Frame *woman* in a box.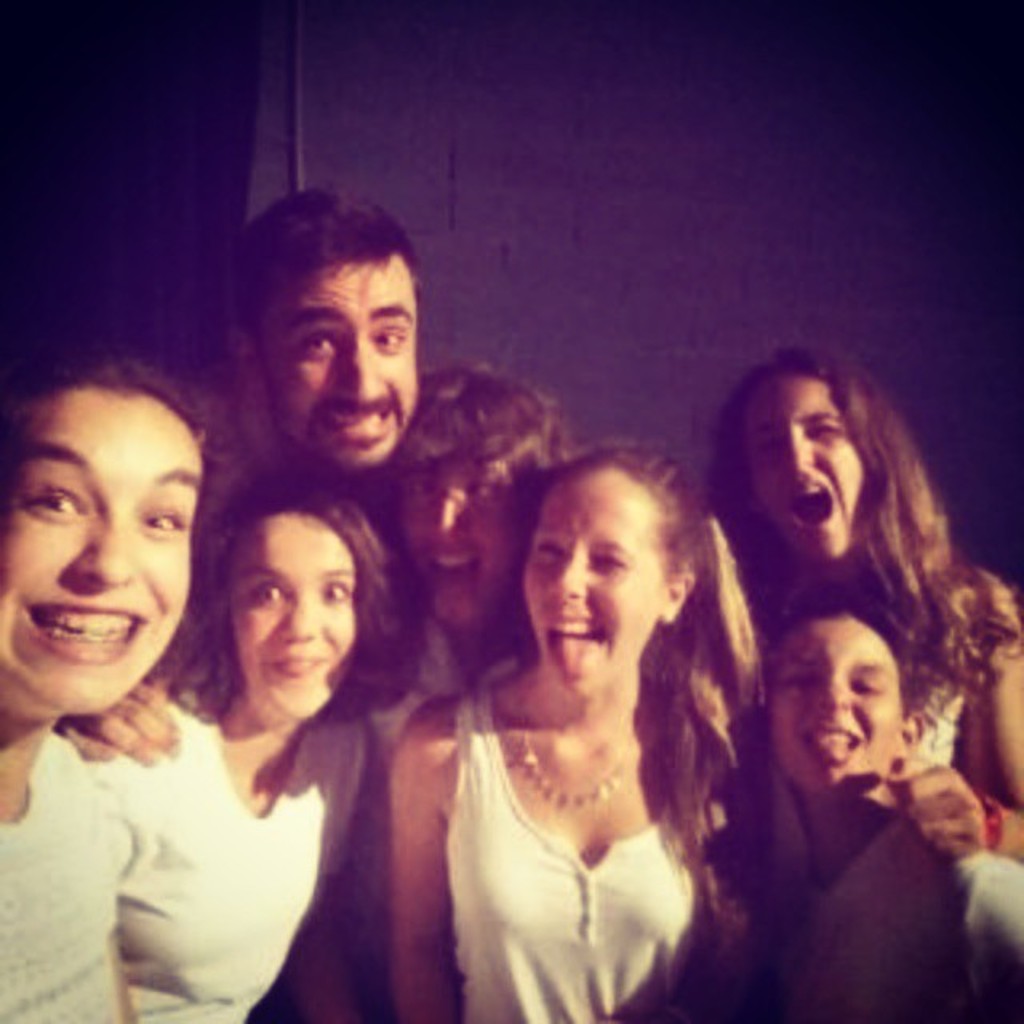
[x1=690, y1=330, x2=1022, y2=843].
